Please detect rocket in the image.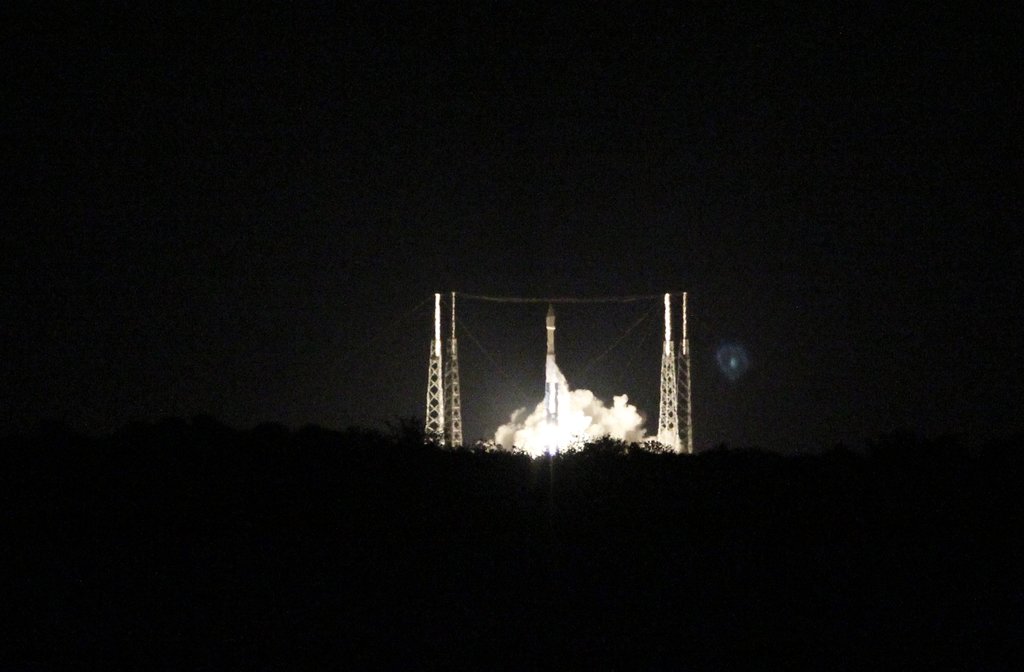
bbox=(541, 295, 557, 418).
